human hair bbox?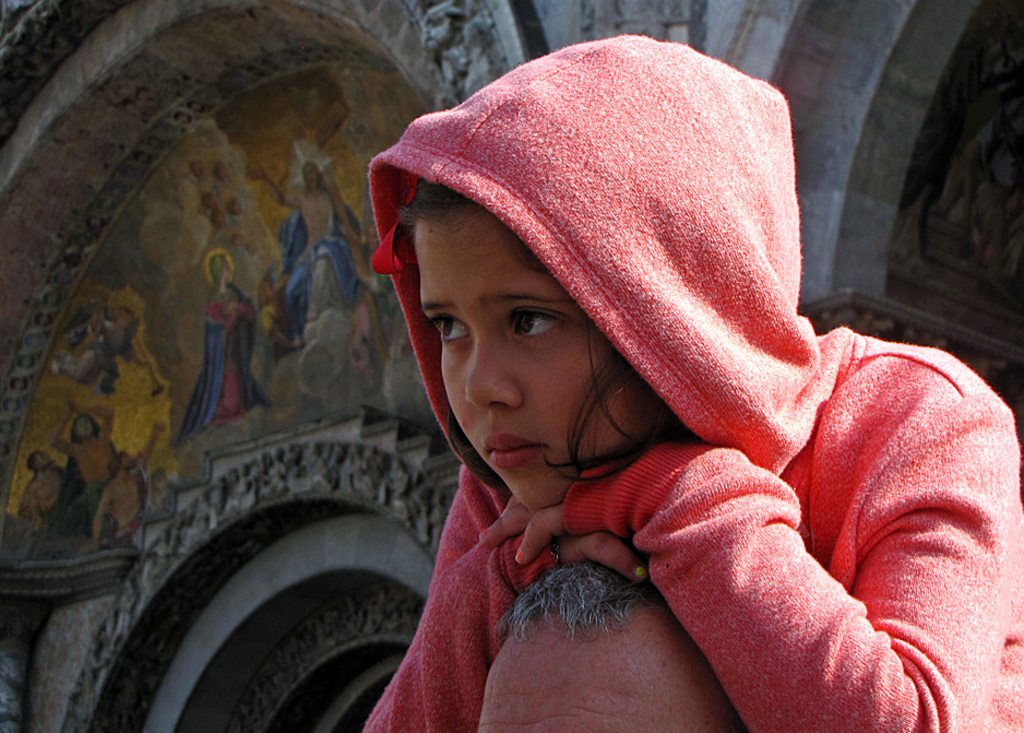
<box>490,556,667,643</box>
